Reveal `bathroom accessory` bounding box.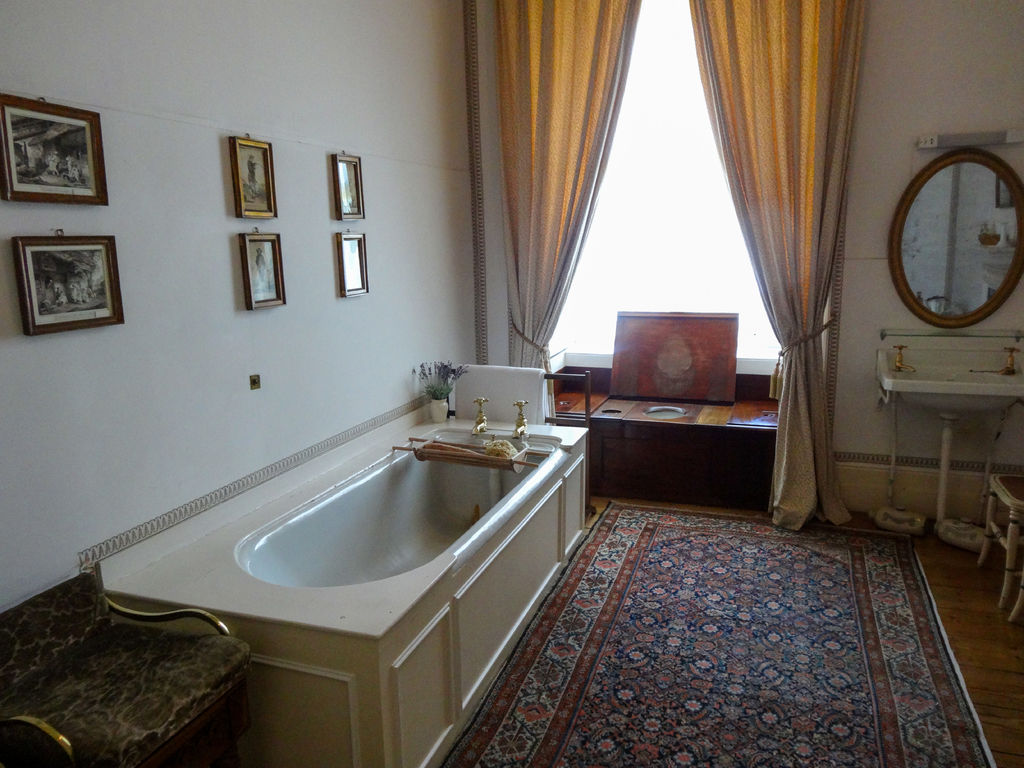
Revealed: bbox=[600, 394, 730, 439].
